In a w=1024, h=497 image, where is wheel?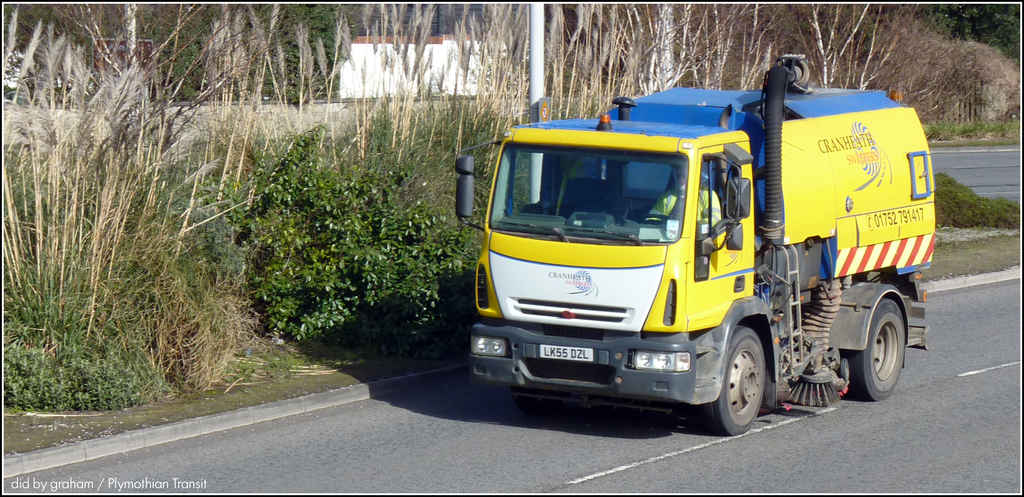
bbox(639, 214, 675, 223).
